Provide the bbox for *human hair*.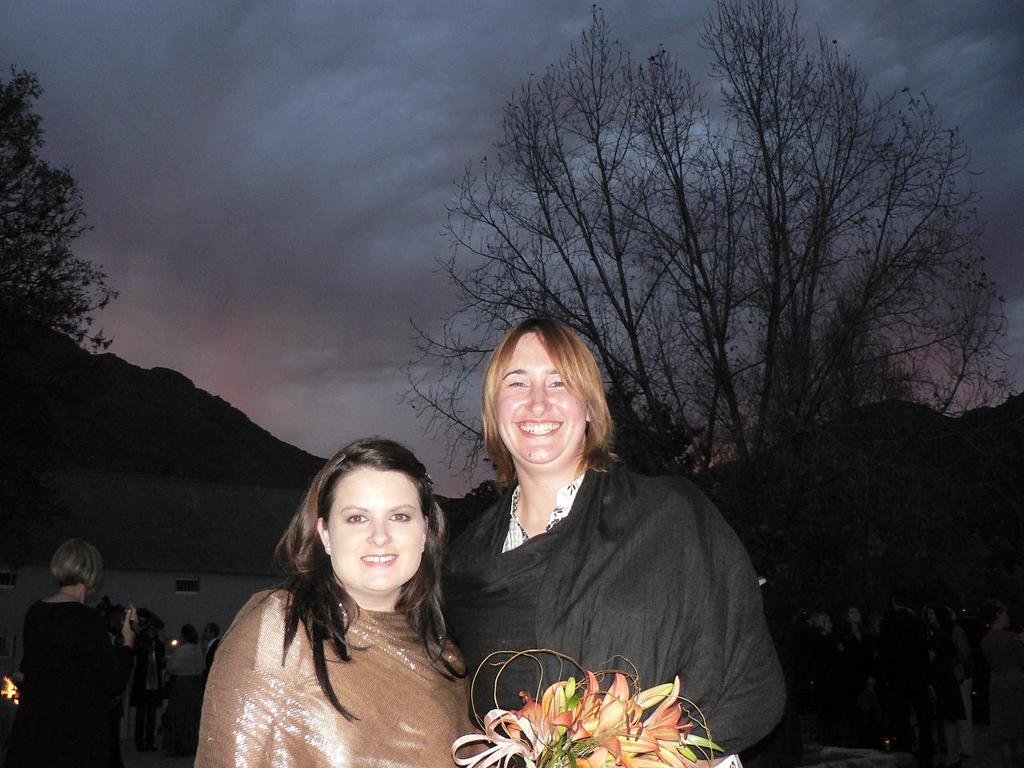
<region>478, 318, 622, 490</region>.
